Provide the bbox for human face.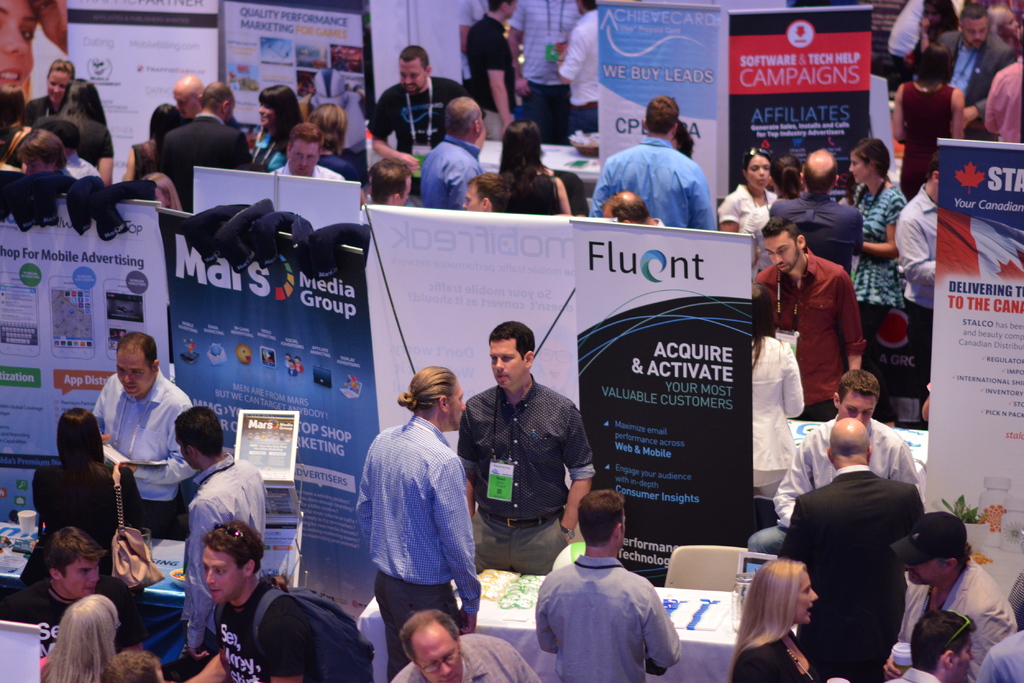
902:561:944:590.
